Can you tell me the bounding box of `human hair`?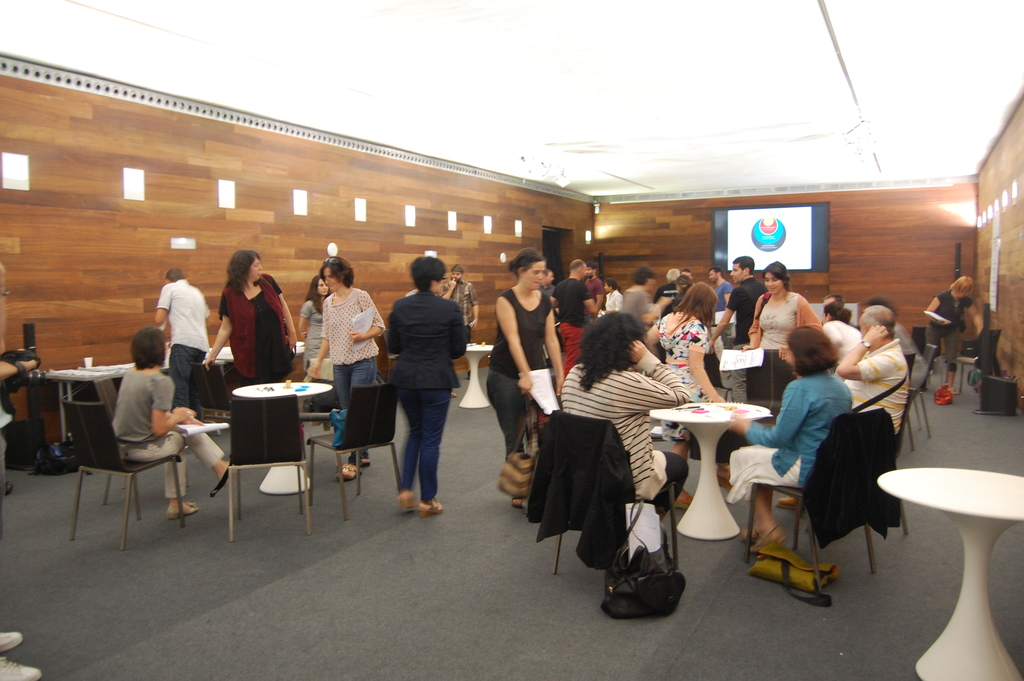
x1=787 y1=324 x2=840 y2=377.
